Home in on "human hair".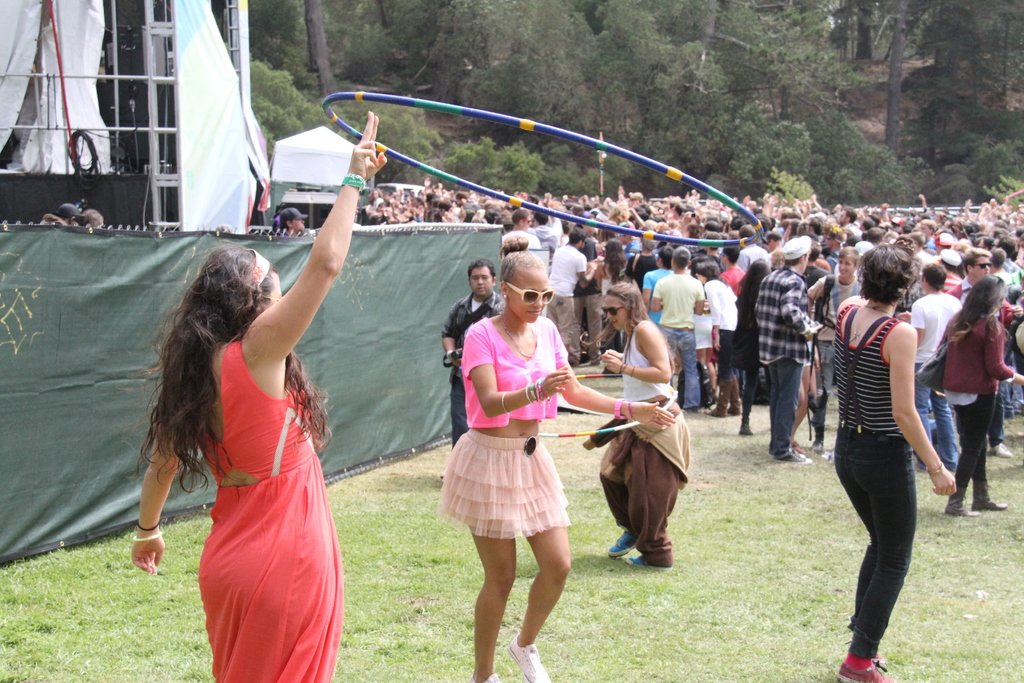
Homed in at region(703, 219, 719, 227).
